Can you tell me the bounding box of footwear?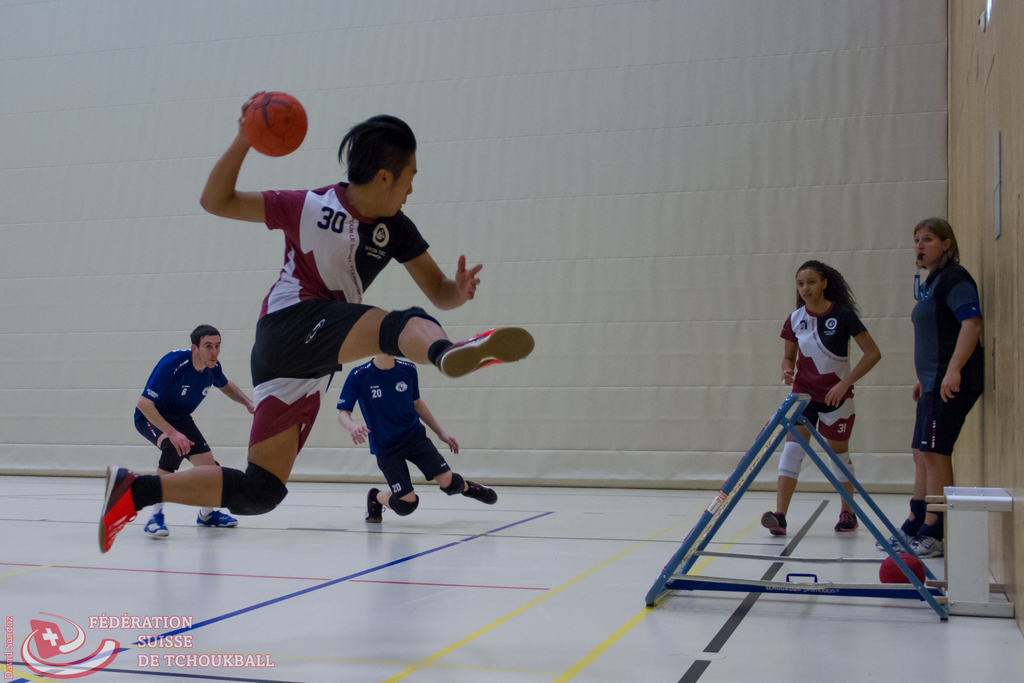
rect(145, 514, 177, 536).
